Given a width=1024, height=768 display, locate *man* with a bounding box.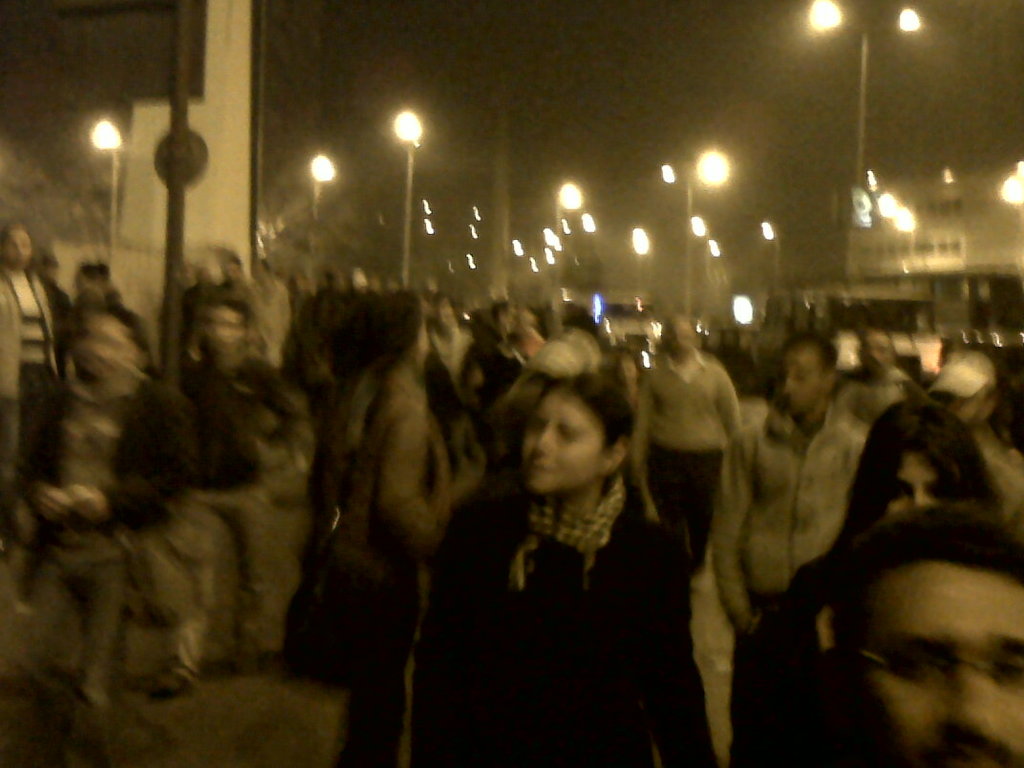
Located: 835, 327, 917, 421.
